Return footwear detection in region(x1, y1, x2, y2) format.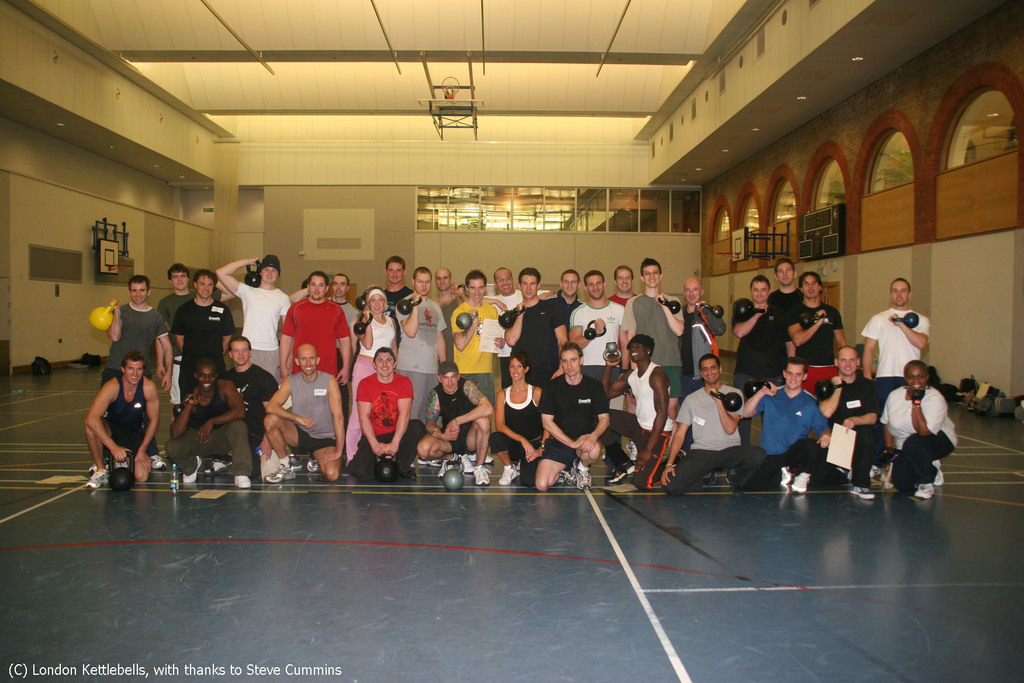
region(307, 456, 321, 470).
